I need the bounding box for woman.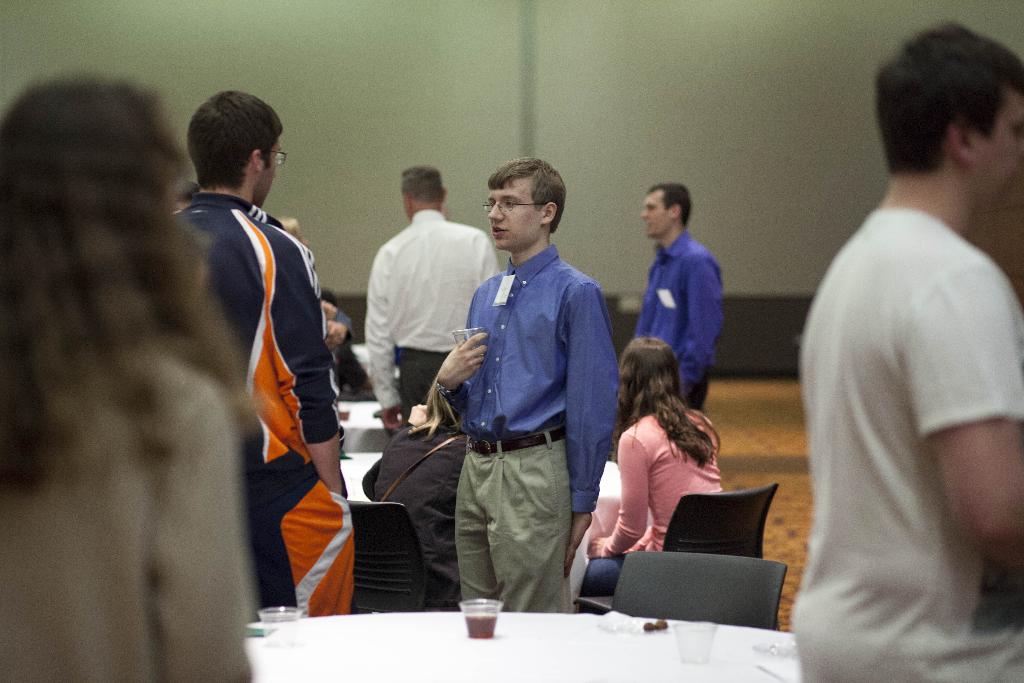
Here it is: 587,352,750,582.
